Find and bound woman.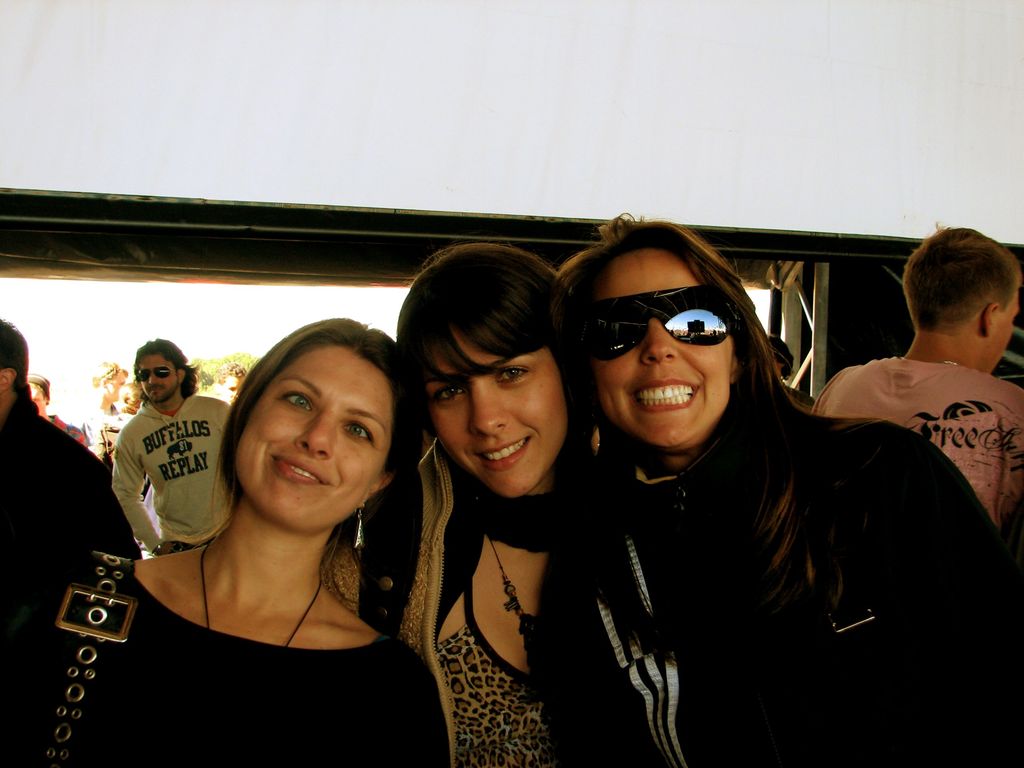
Bound: select_region(120, 381, 143, 414).
